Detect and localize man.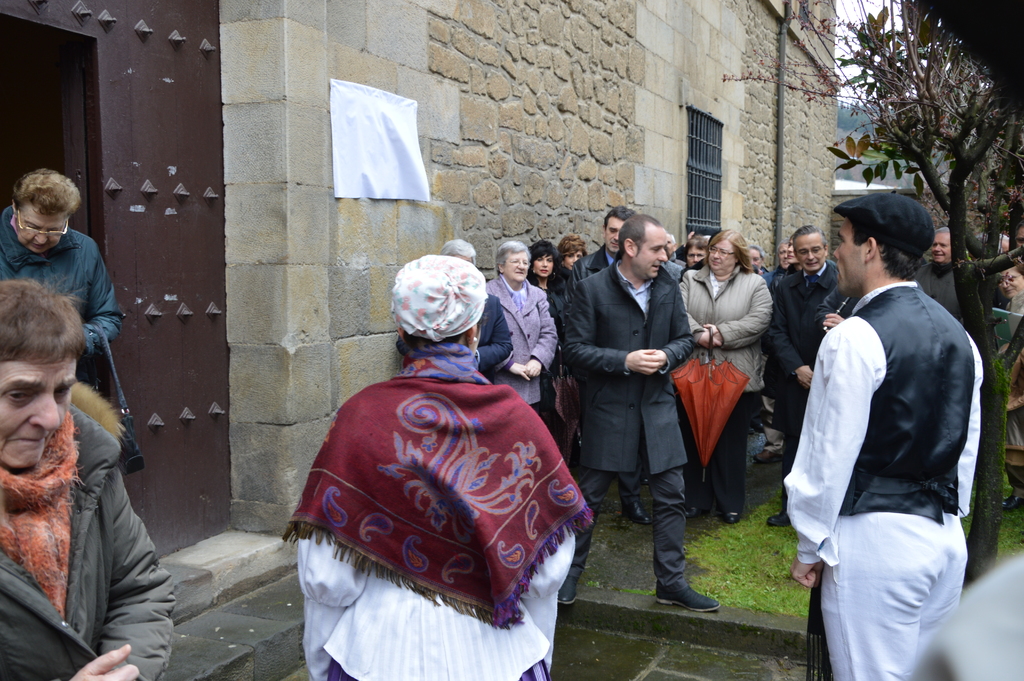
Localized at x1=684, y1=233, x2=710, y2=275.
